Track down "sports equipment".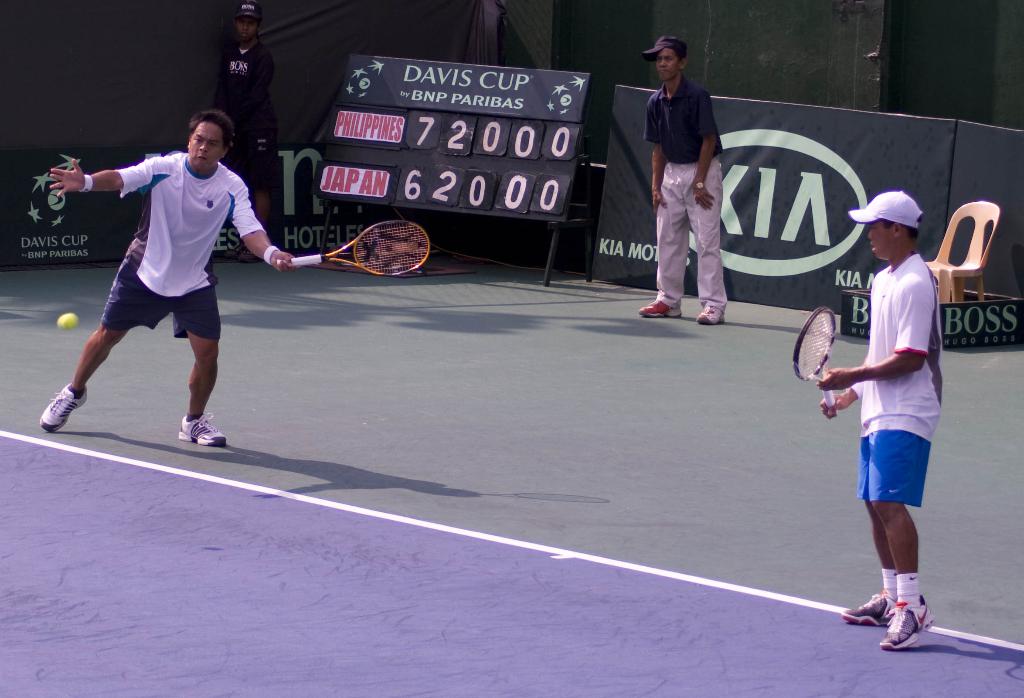
Tracked to <box>40,386,92,433</box>.
